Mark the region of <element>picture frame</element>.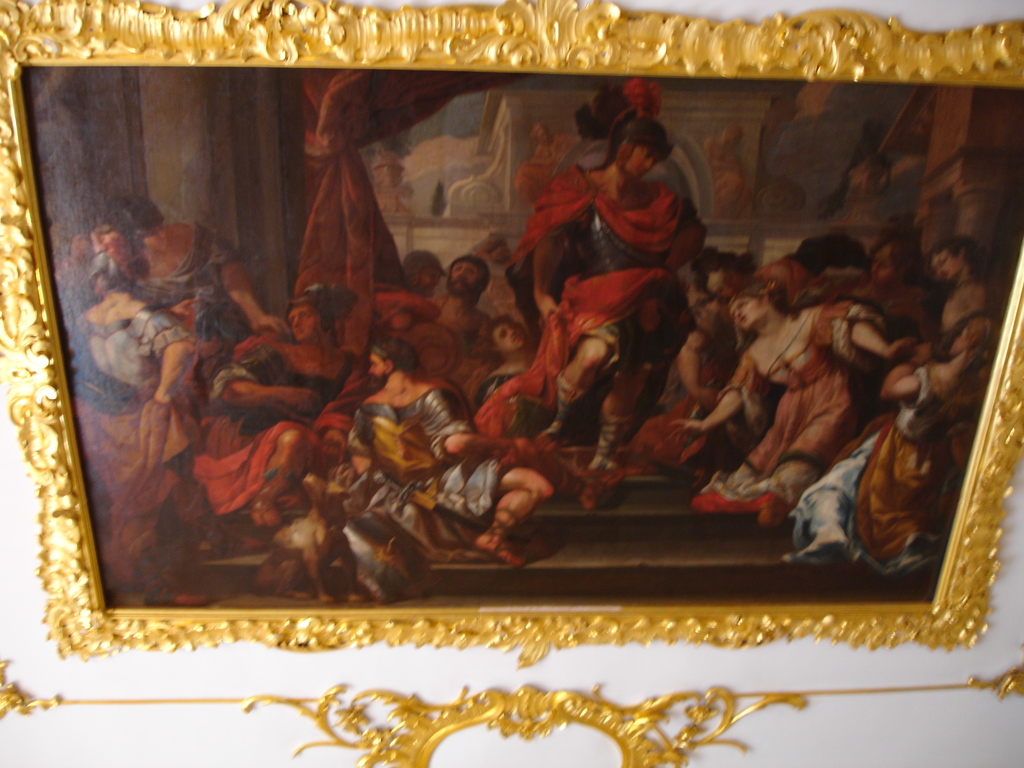
Region: 0/0/1023/724.
